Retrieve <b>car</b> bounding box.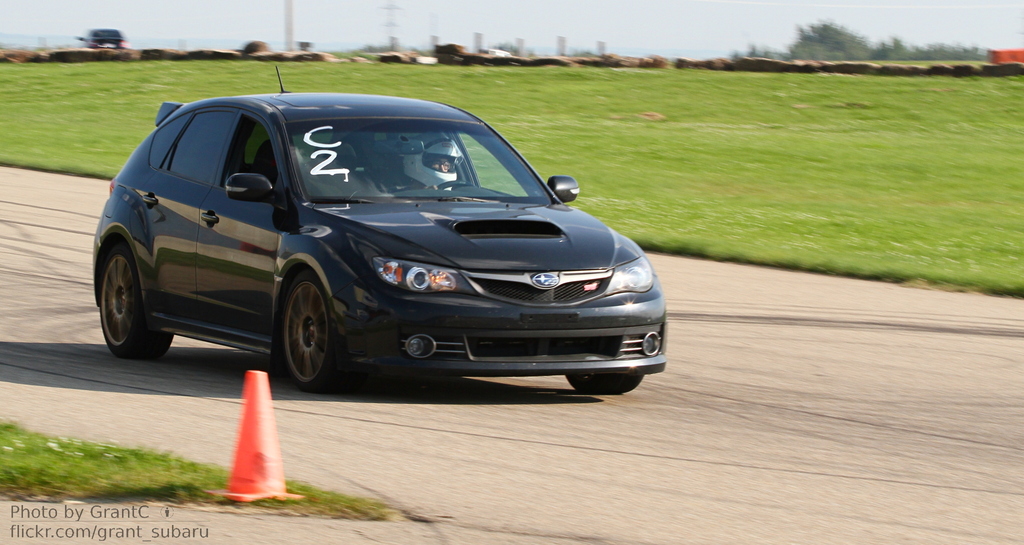
Bounding box: crop(102, 90, 629, 396).
